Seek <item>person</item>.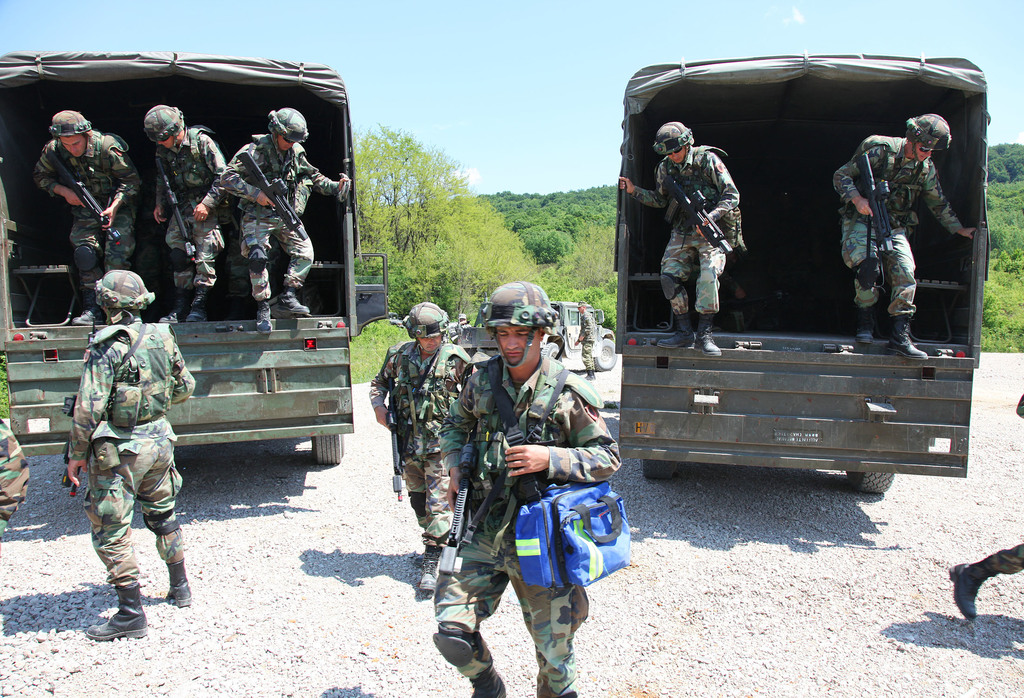
[left=370, top=300, right=477, bottom=565].
